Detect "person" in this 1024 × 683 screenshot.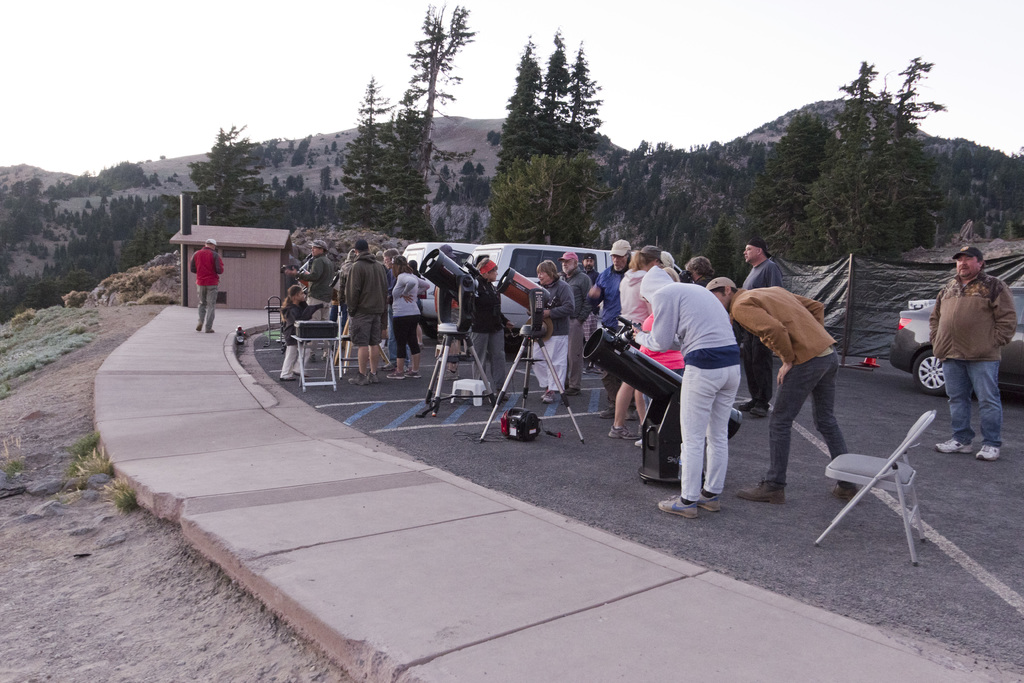
Detection: rect(189, 238, 225, 335).
